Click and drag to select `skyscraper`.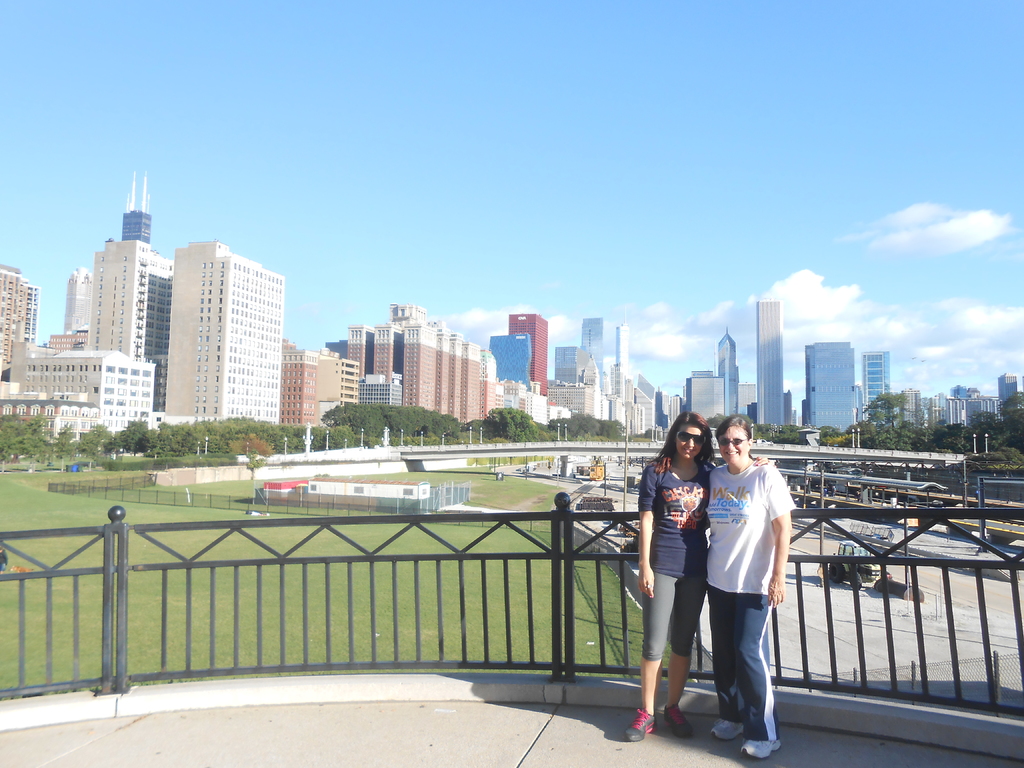
Selection: bbox=(49, 169, 172, 415).
